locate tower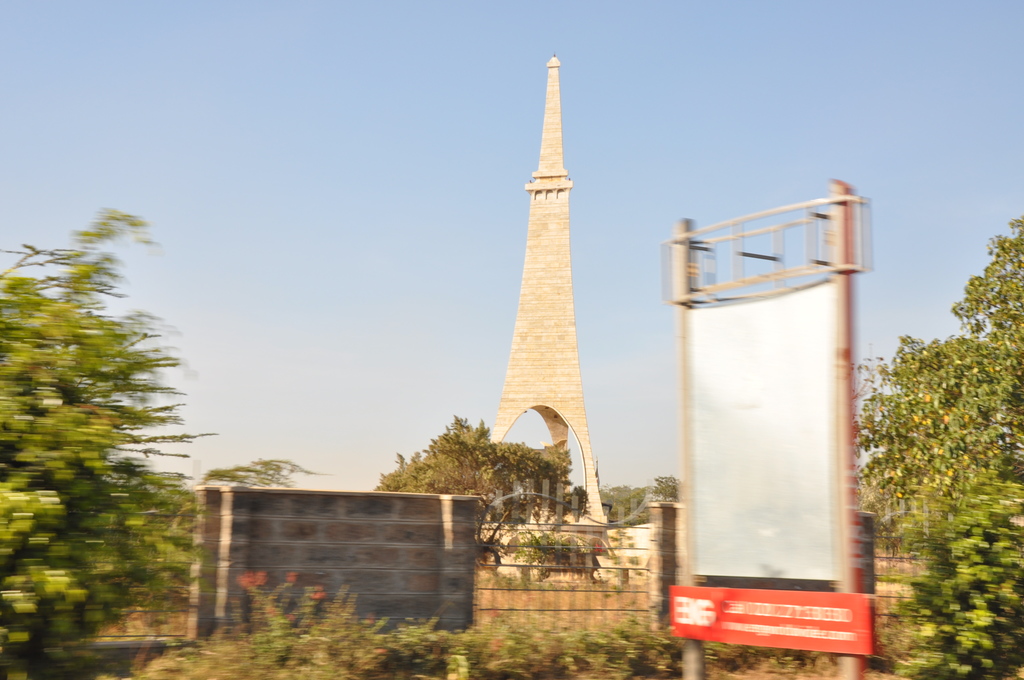
487/51/614/587
